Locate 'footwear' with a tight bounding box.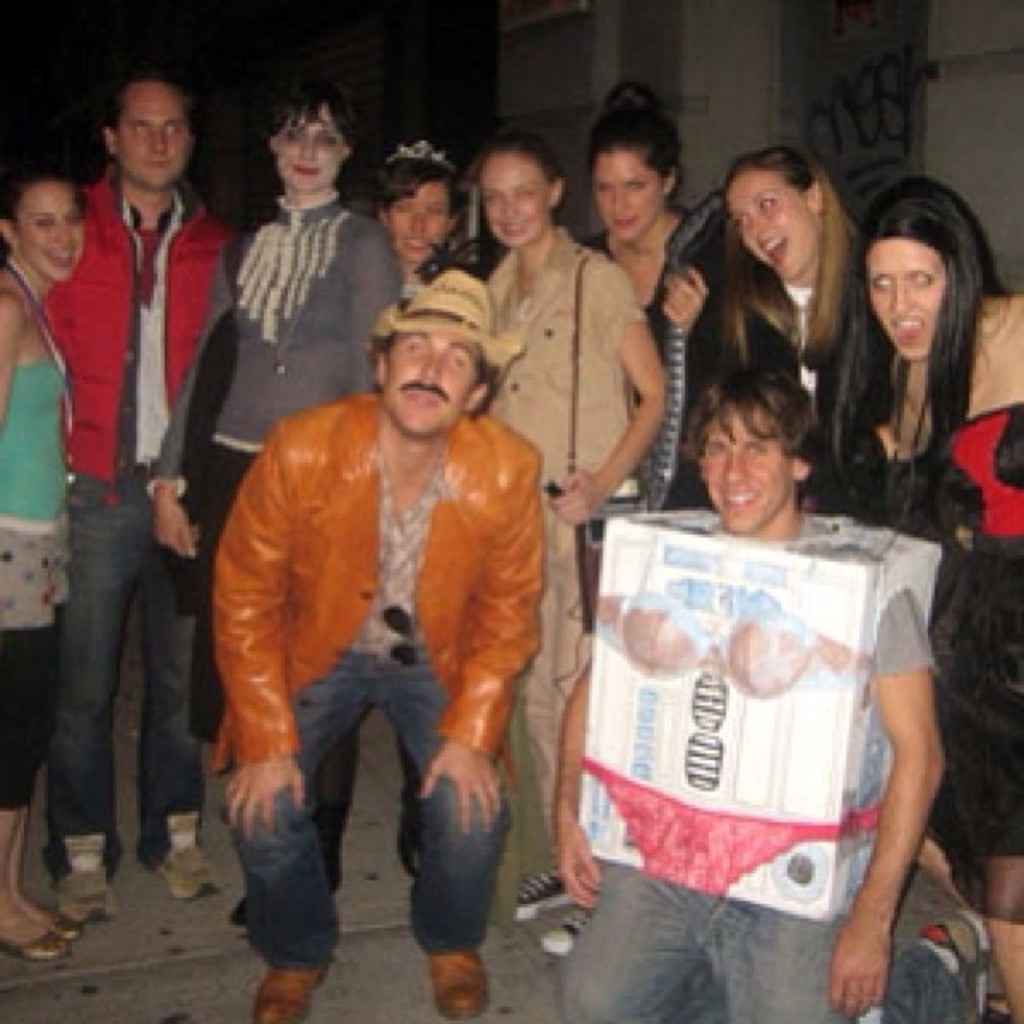
[left=507, top=853, right=563, bottom=918].
